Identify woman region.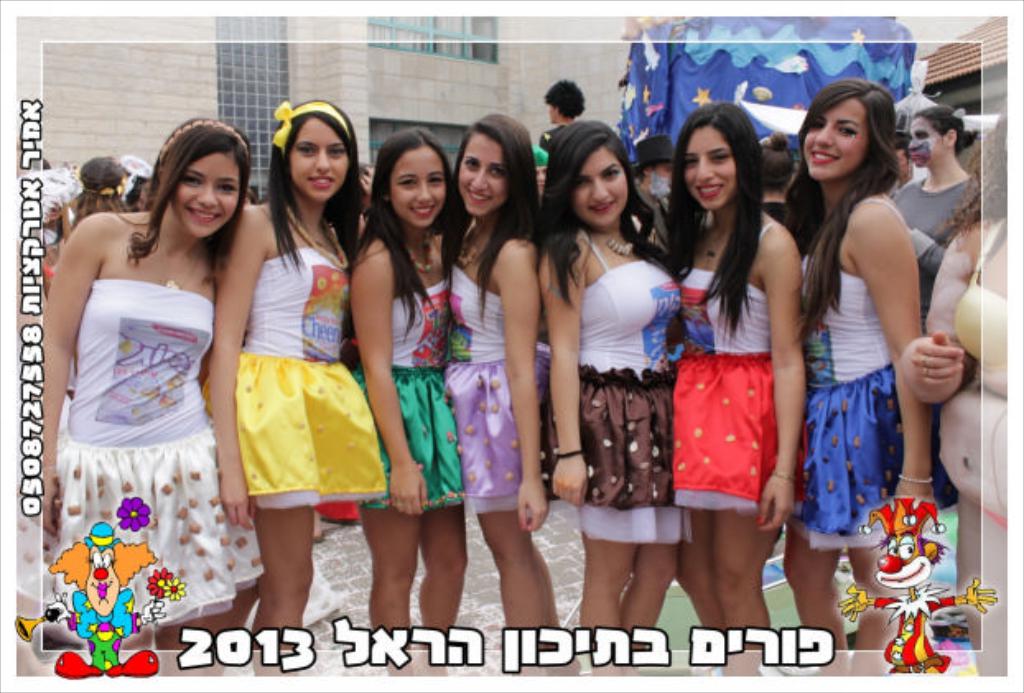
Region: box=[441, 109, 545, 665].
